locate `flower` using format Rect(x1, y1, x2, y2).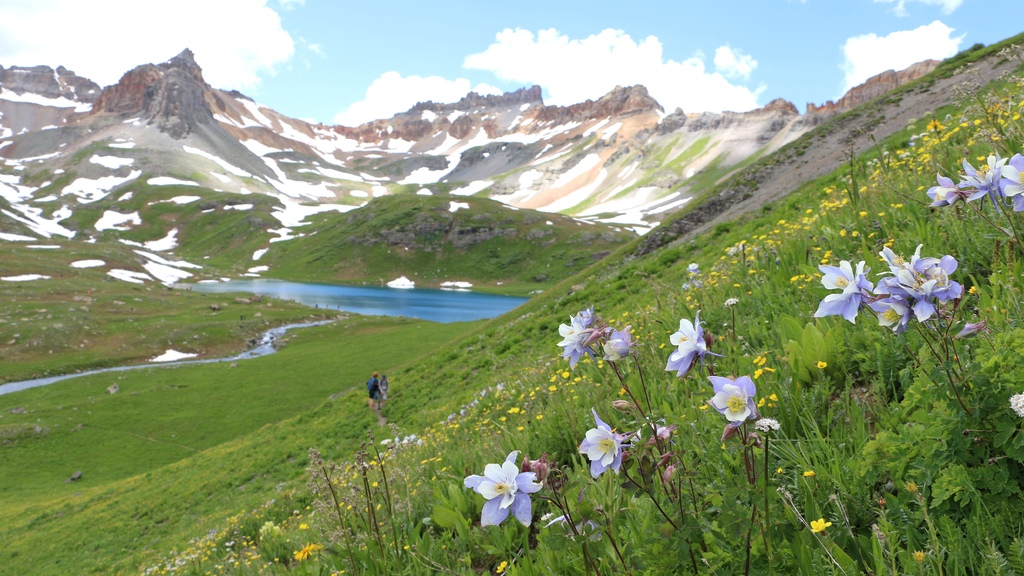
Rect(870, 244, 960, 345).
